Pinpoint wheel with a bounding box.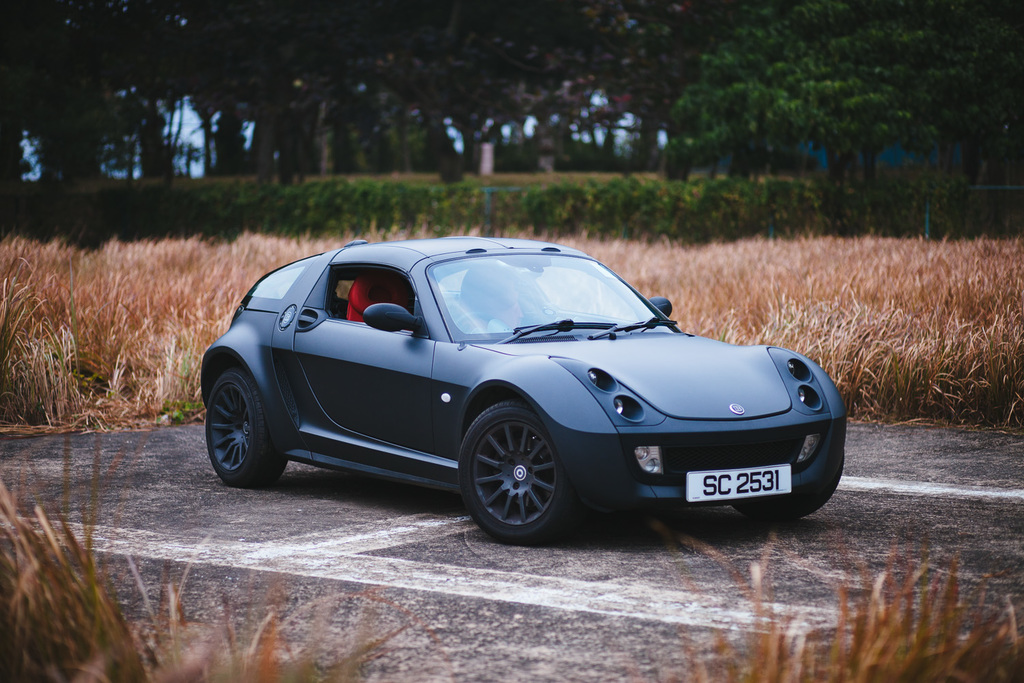
crop(742, 441, 849, 526).
